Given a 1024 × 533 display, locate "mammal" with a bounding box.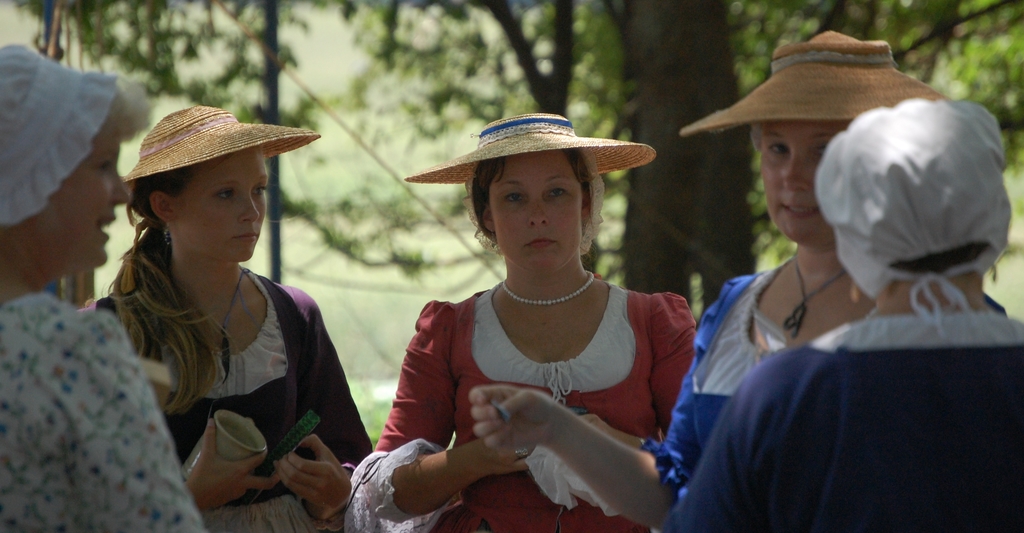
Located: bbox=(0, 40, 206, 532).
